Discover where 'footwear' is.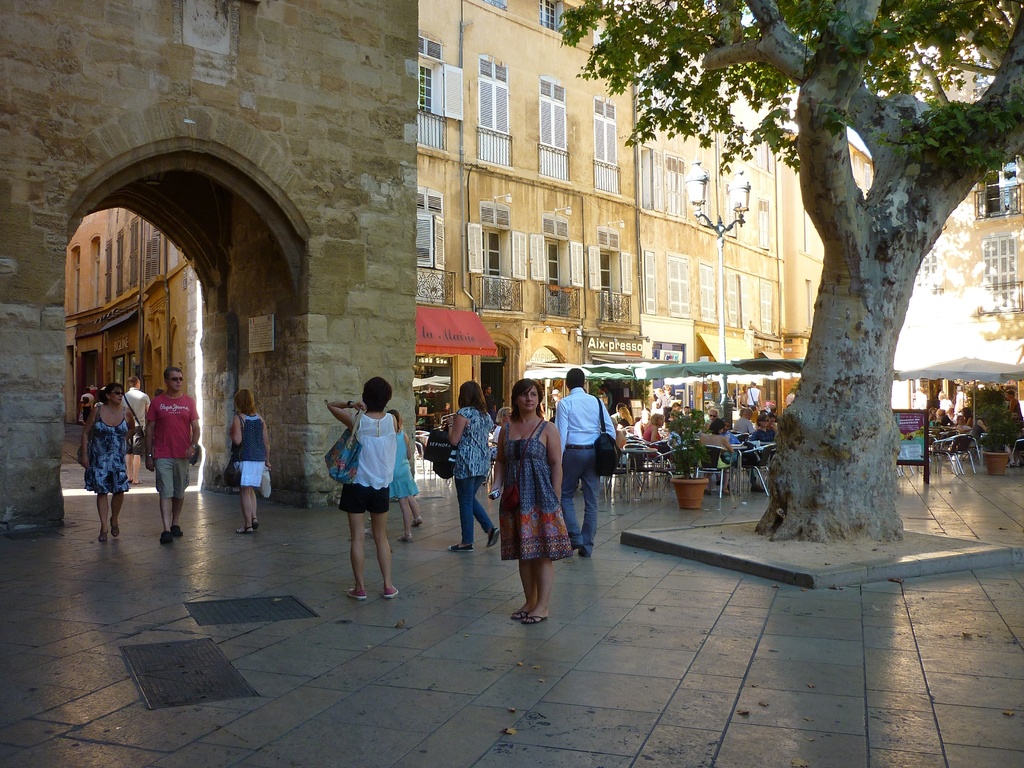
Discovered at [x1=398, y1=528, x2=414, y2=541].
